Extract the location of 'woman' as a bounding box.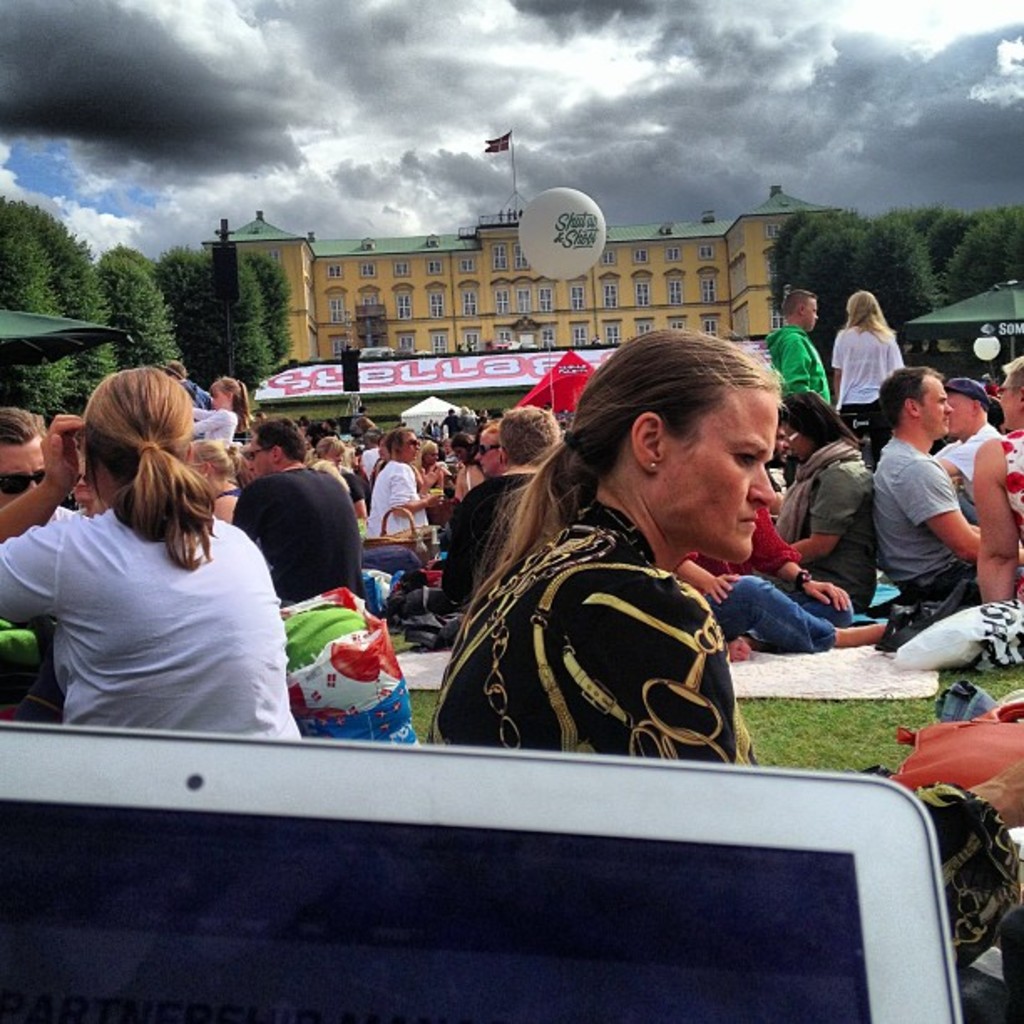
[965, 361, 1022, 621].
